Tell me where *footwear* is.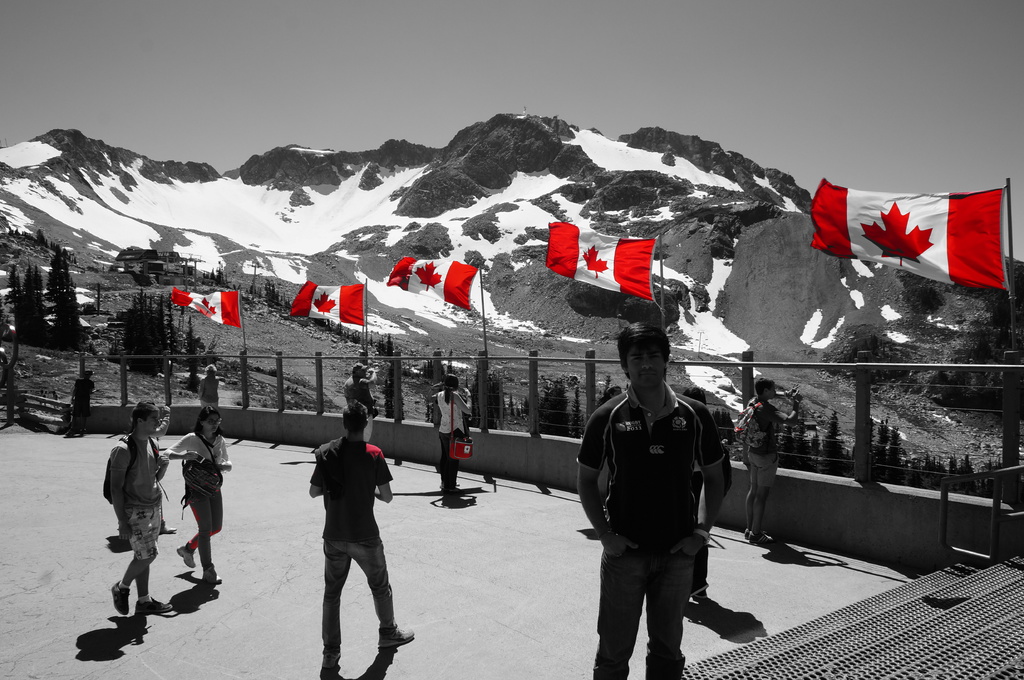
*footwear* is at crop(129, 594, 171, 623).
